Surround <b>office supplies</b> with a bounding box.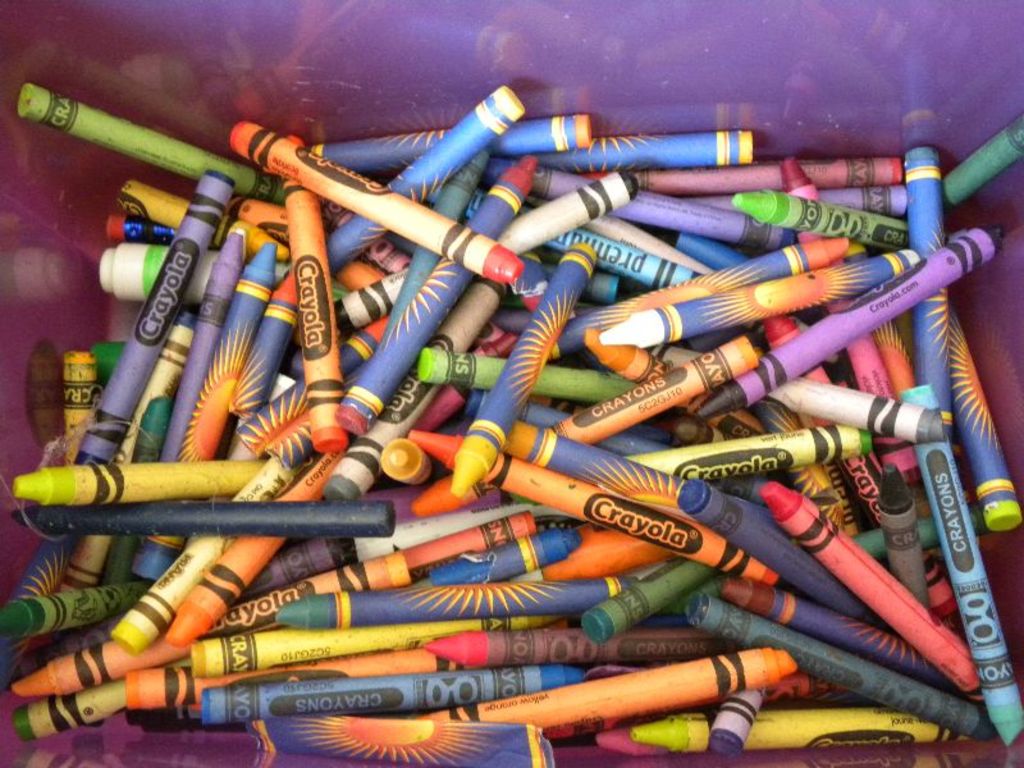
(x1=685, y1=227, x2=1002, y2=420).
